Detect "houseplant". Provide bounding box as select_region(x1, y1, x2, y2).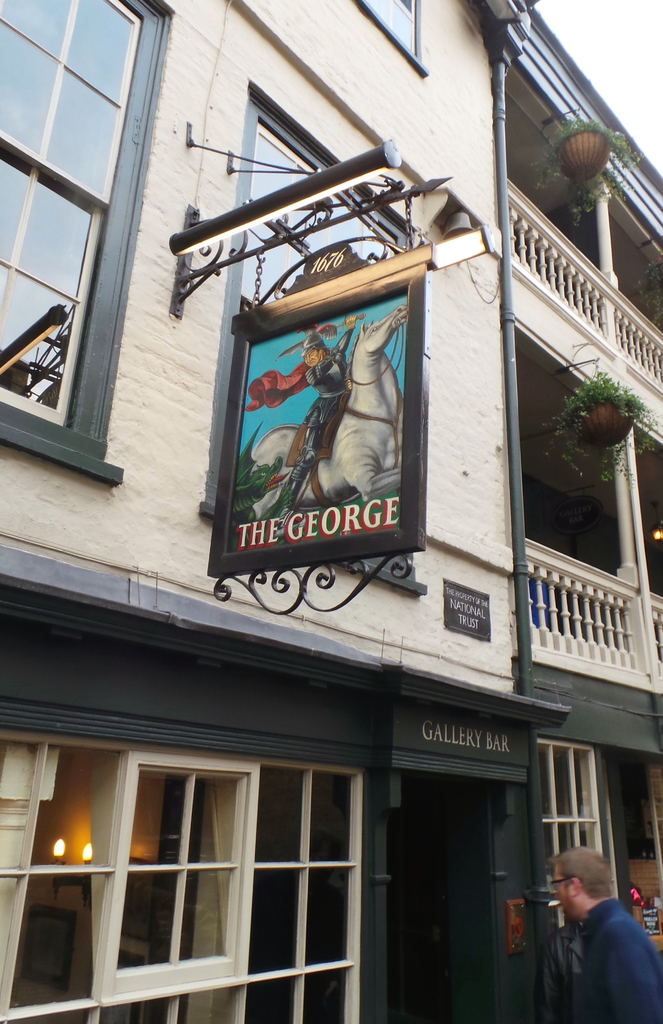
select_region(534, 118, 644, 225).
